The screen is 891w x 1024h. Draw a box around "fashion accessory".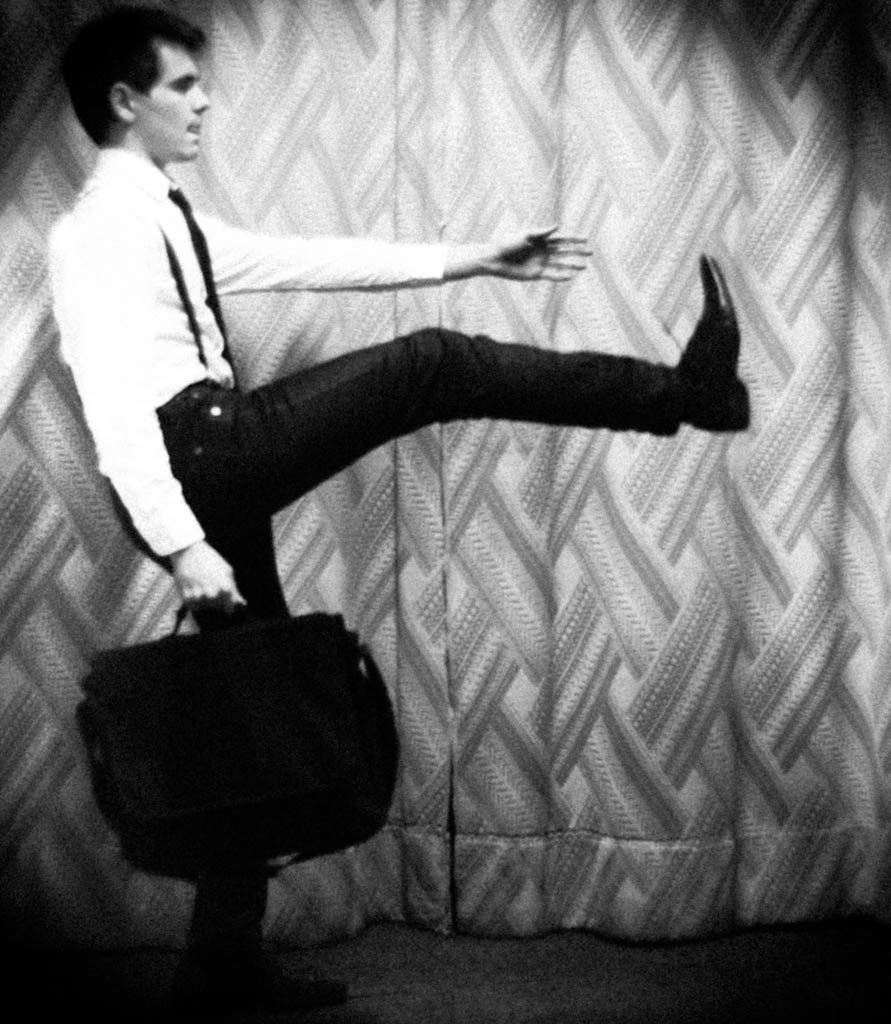
l=69, t=599, r=400, b=879.
